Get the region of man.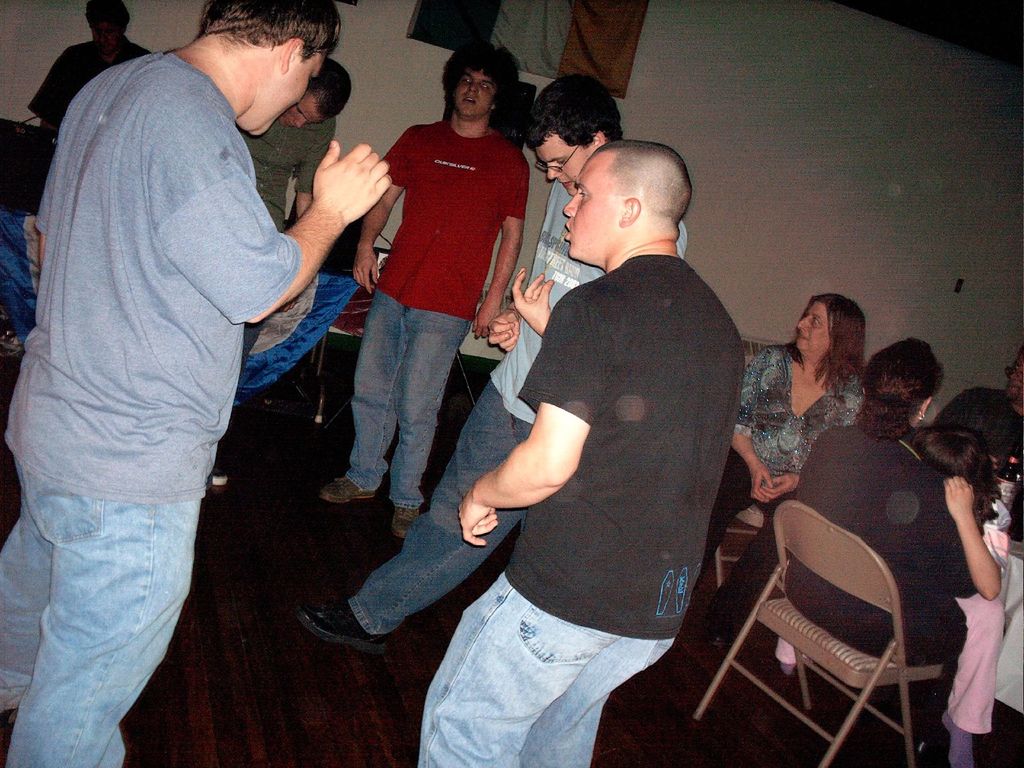
detection(18, 0, 413, 744).
